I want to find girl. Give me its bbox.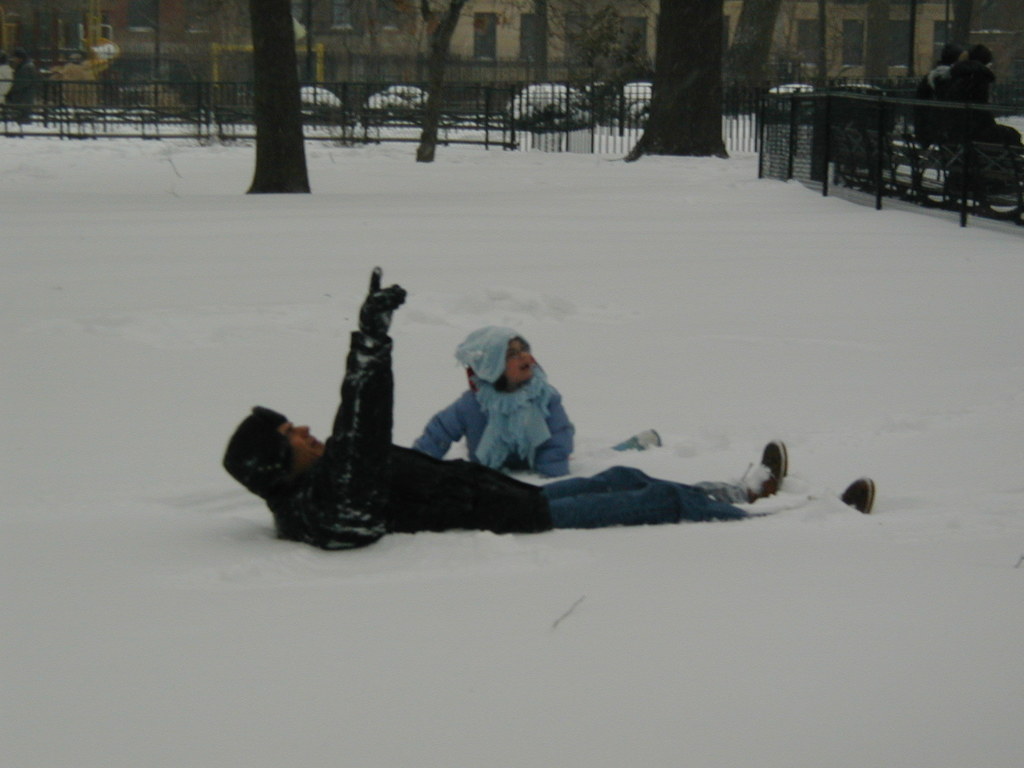
{"x1": 399, "y1": 317, "x2": 667, "y2": 486}.
